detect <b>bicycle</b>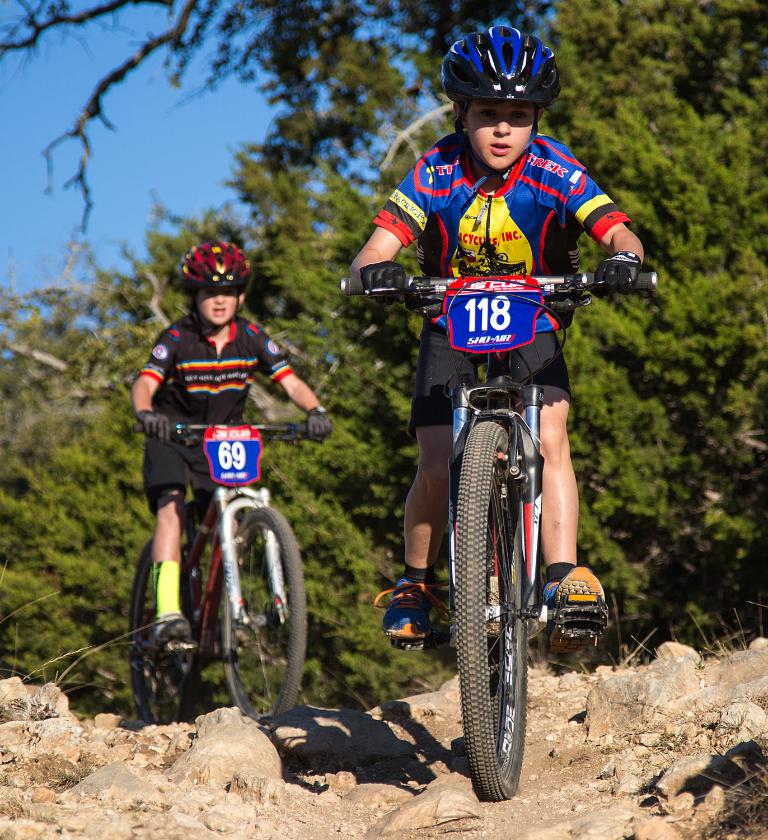
<bbox>125, 418, 329, 726</bbox>
